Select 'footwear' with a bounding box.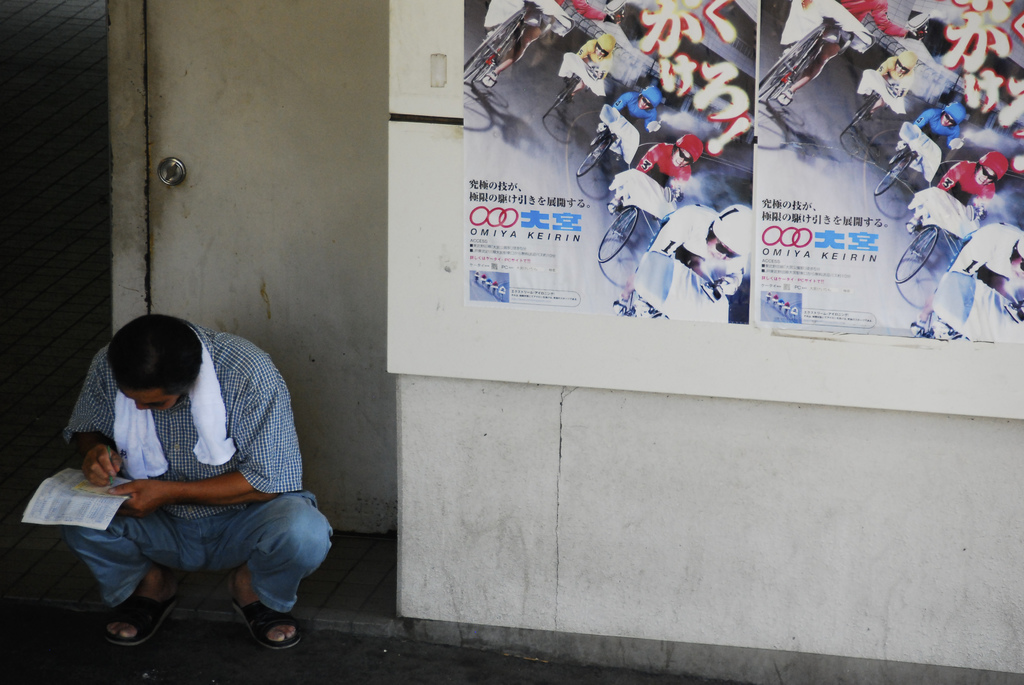
{"x1": 776, "y1": 88, "x2": 794, "y2": 106}.
